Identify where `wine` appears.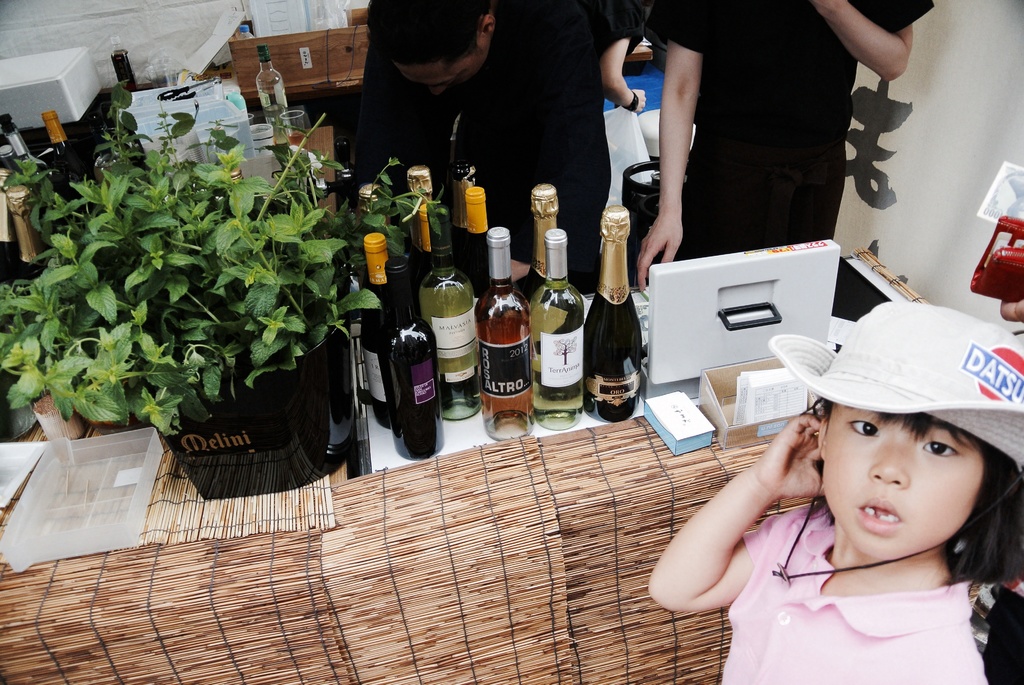
Appears at {"x1": 3, "y1": 112, "x2": 68, "y2": 188}.
